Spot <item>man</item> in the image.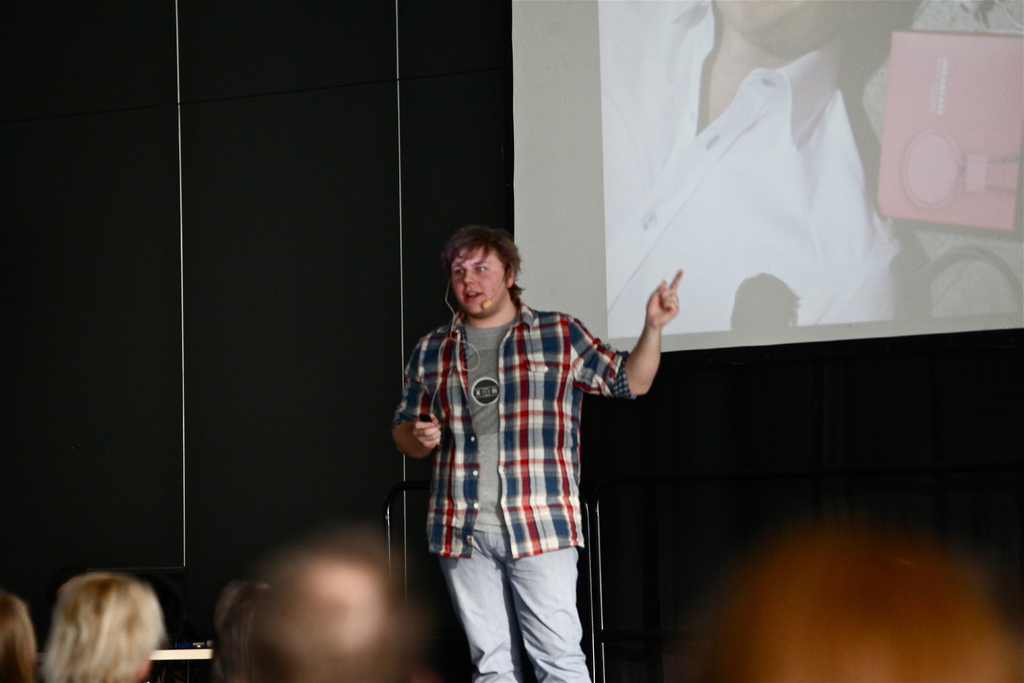
<item>man</item> found at 600:0:906:340.
